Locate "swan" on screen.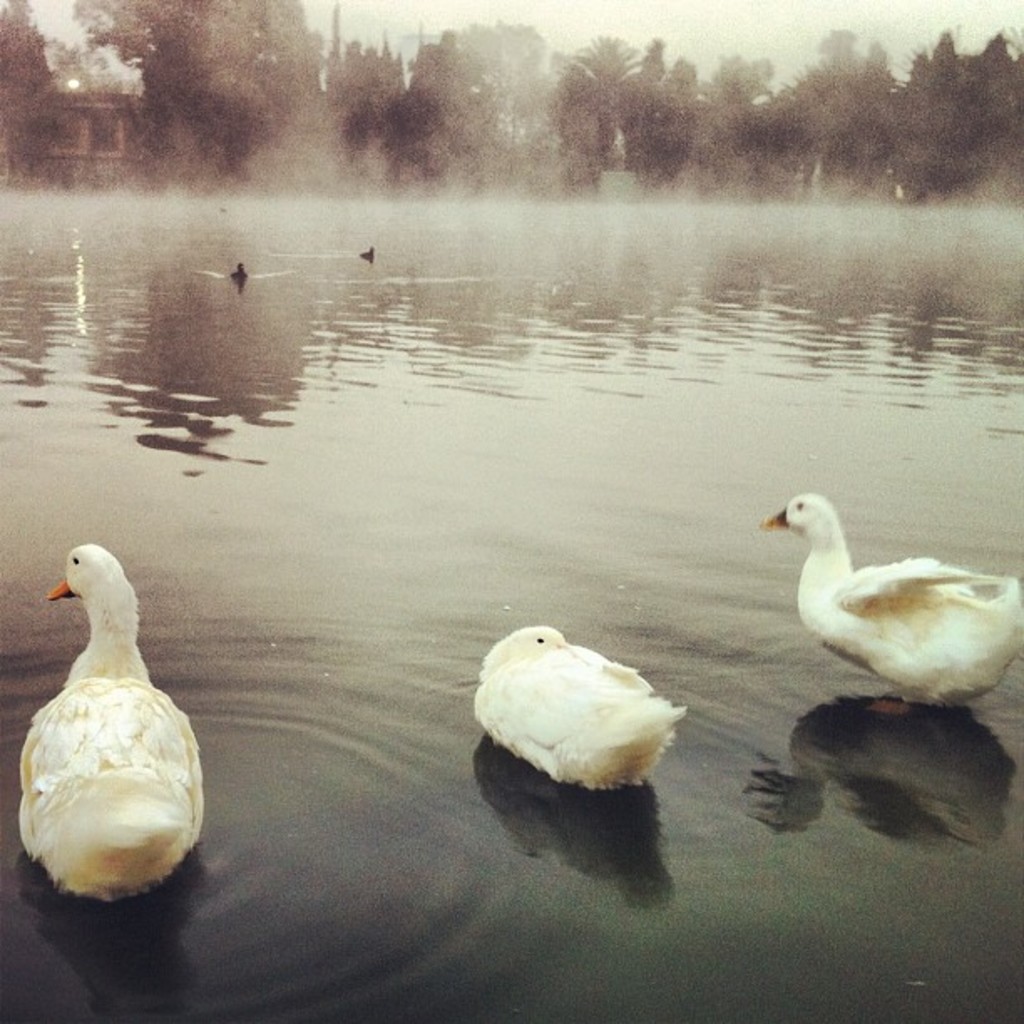
On screen at region(12, 535, 207, 897).
